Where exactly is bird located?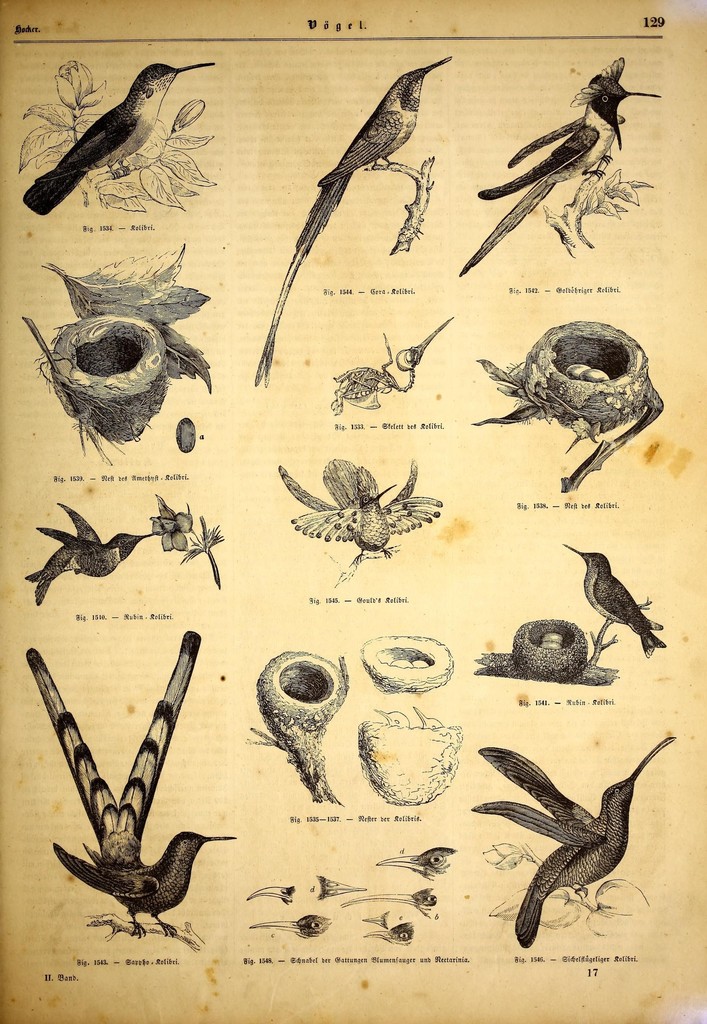
Its bounding box is 22 500 165 612.
